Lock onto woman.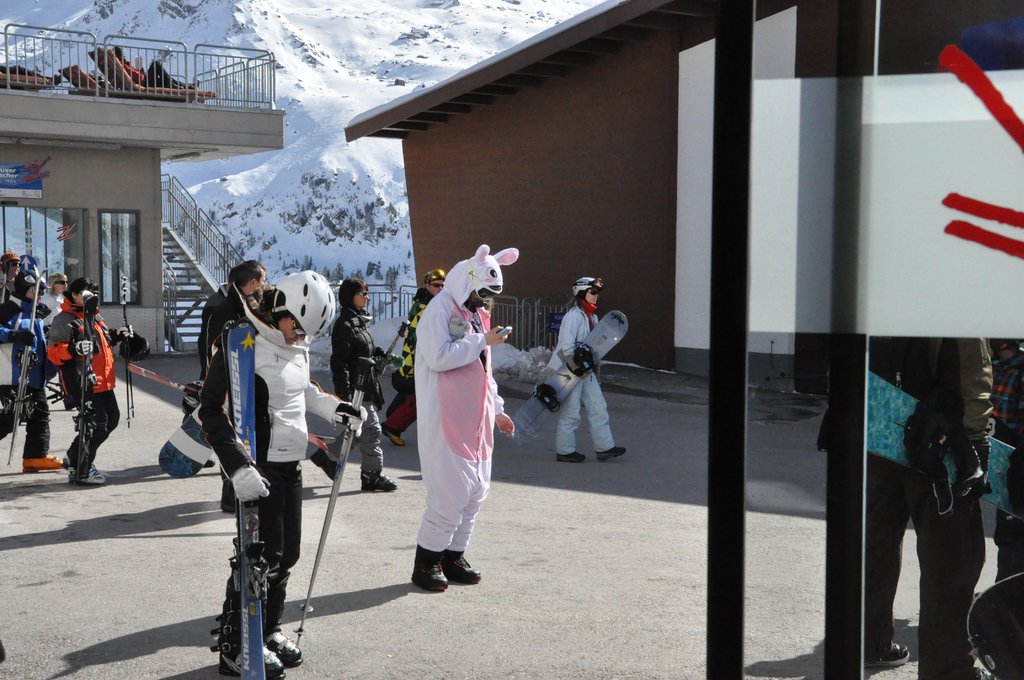
Locked: {"left": 302, "top": 278, "right": 402, "bottom": 494}.
